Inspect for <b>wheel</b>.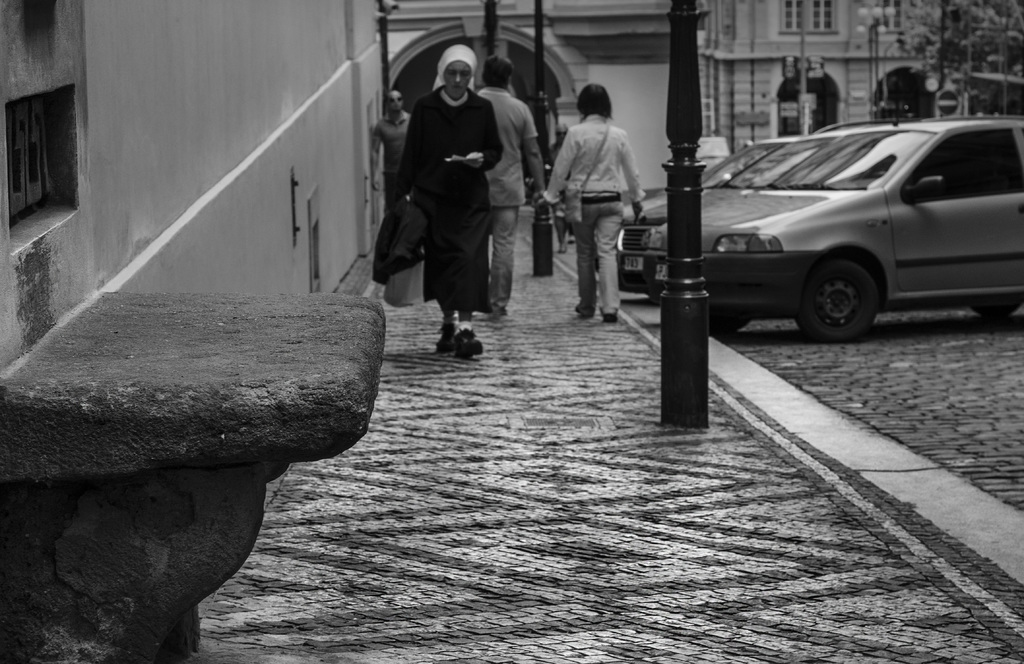
Inspection: bbox=(681, 307, 756, 344).
